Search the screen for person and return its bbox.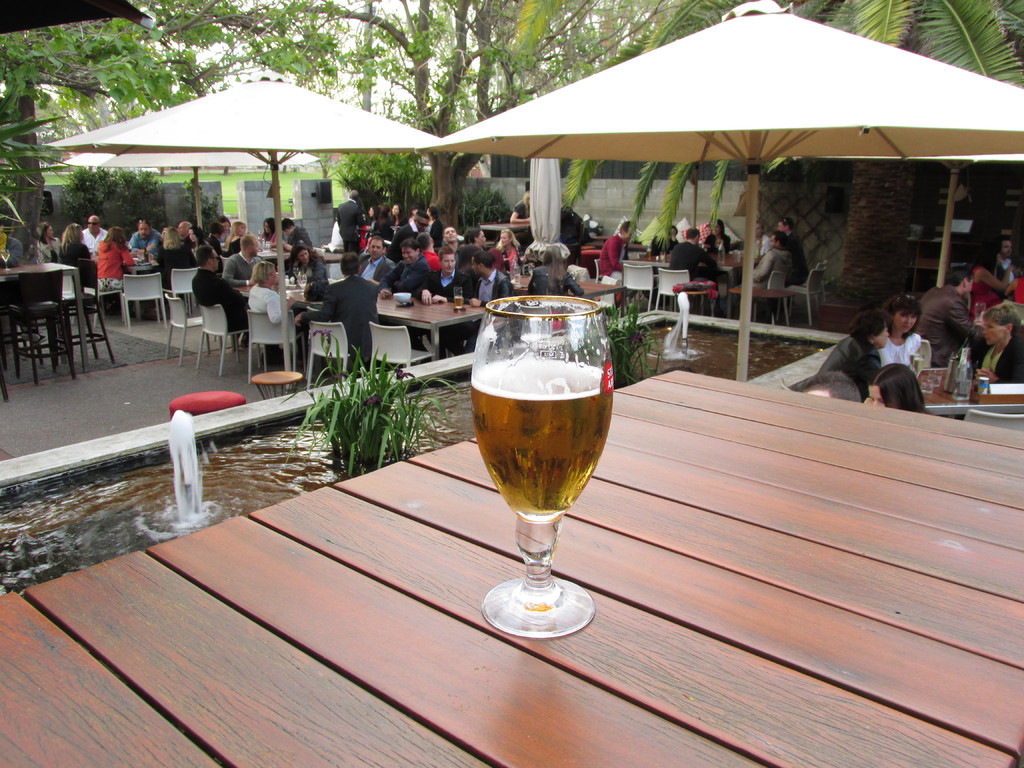
Found: 792:369:861:399.
